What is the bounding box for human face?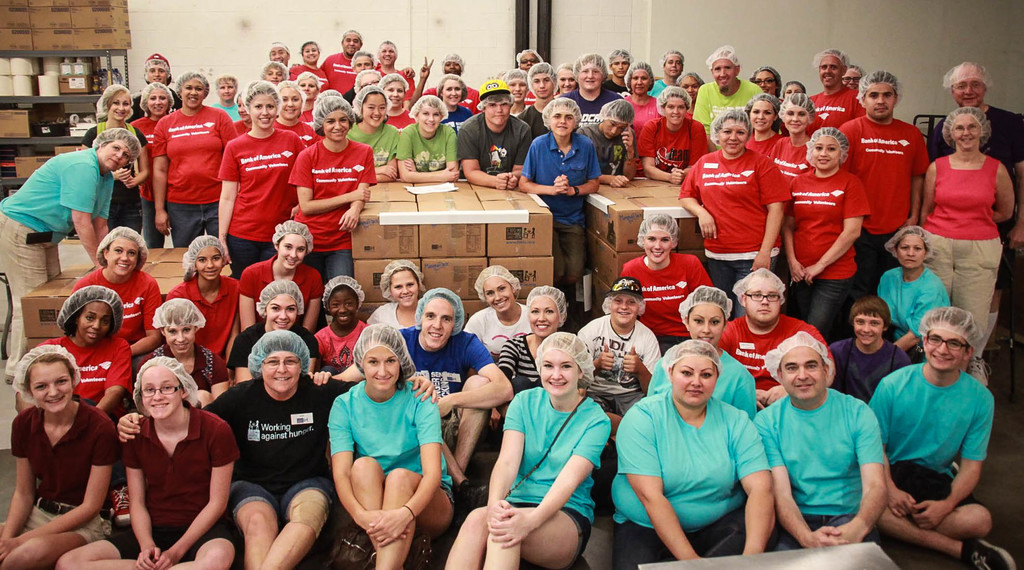
{"x1": 525, "y1": 294, "x2": 559, "y2": 335}.
